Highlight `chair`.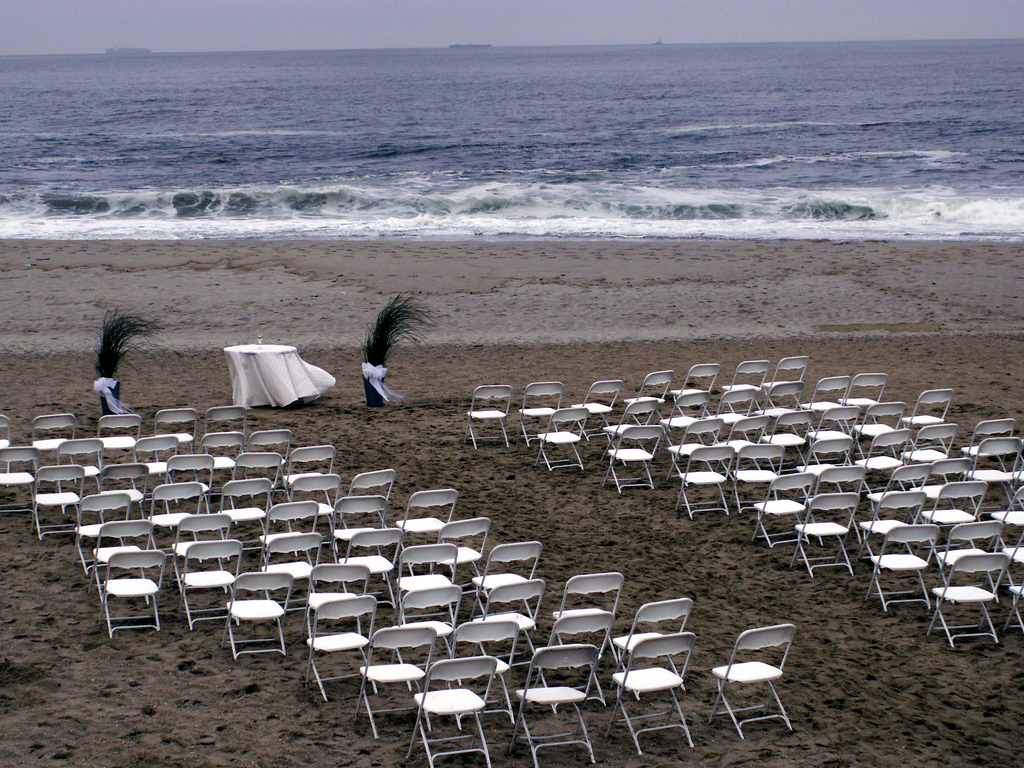
Highlighted region: [left=996, top=580, right=1023, bottom=637].
